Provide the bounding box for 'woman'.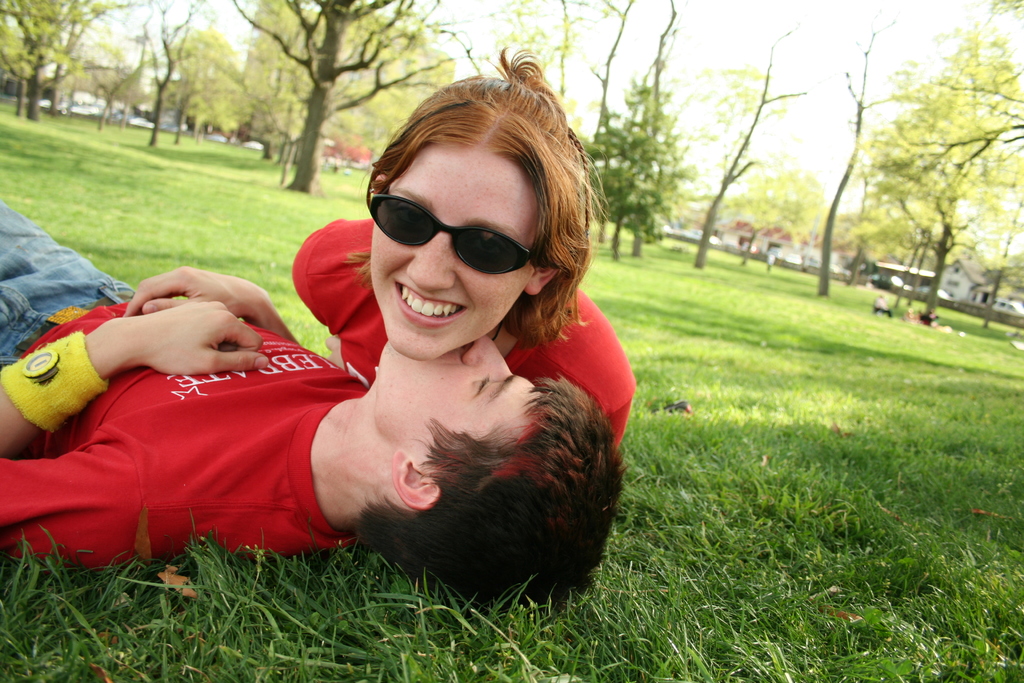
{"x1": 295, "y1": 59, "x2": 638, "y2": 395}.
